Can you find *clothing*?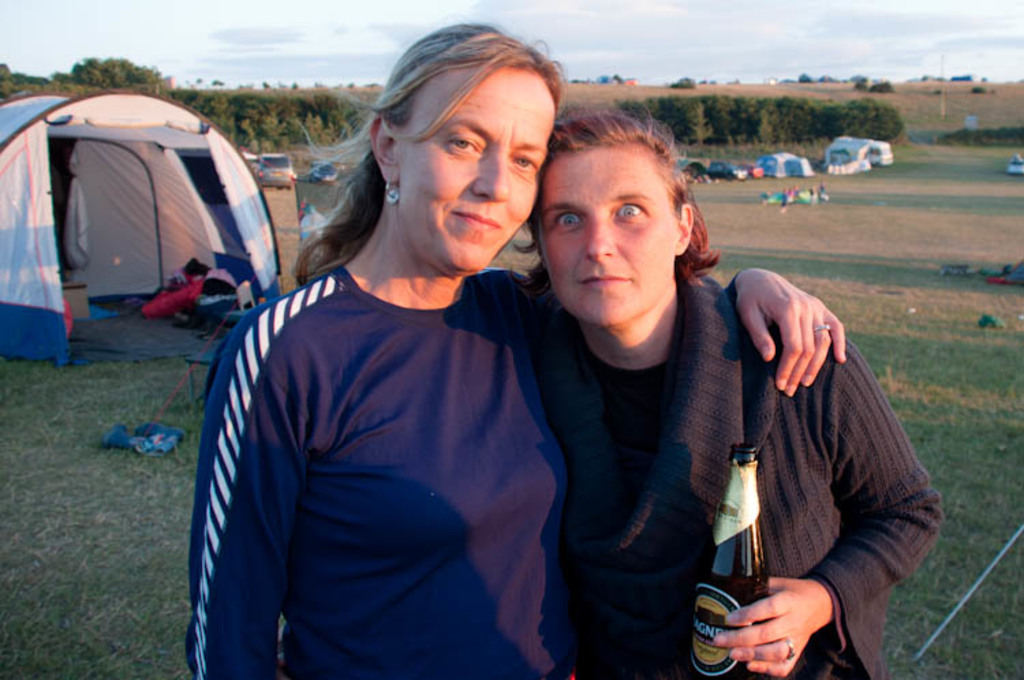
Yes, bounding box: (x1=535, y1=272, x2=943, y2=679).
